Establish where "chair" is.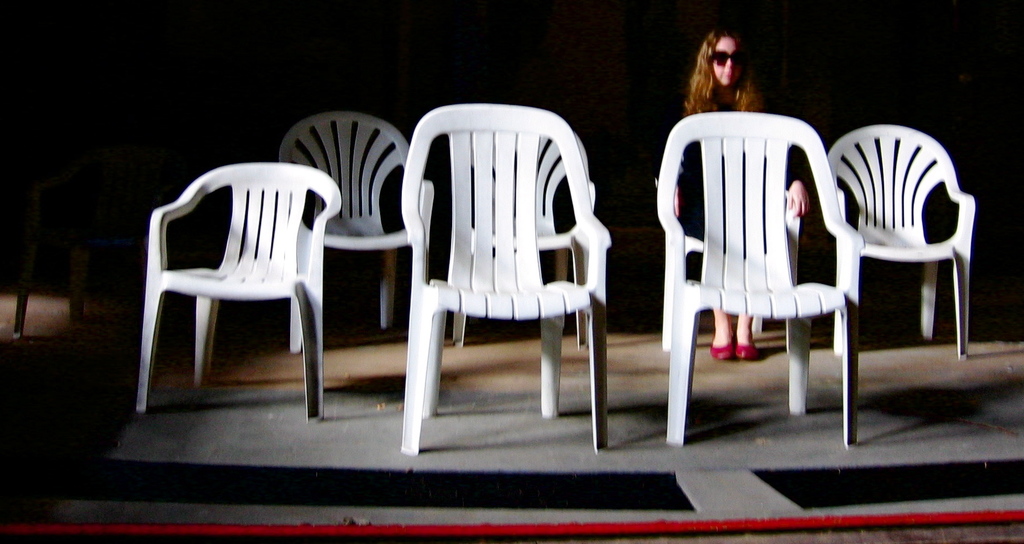
Established at 141/165/342/421.
